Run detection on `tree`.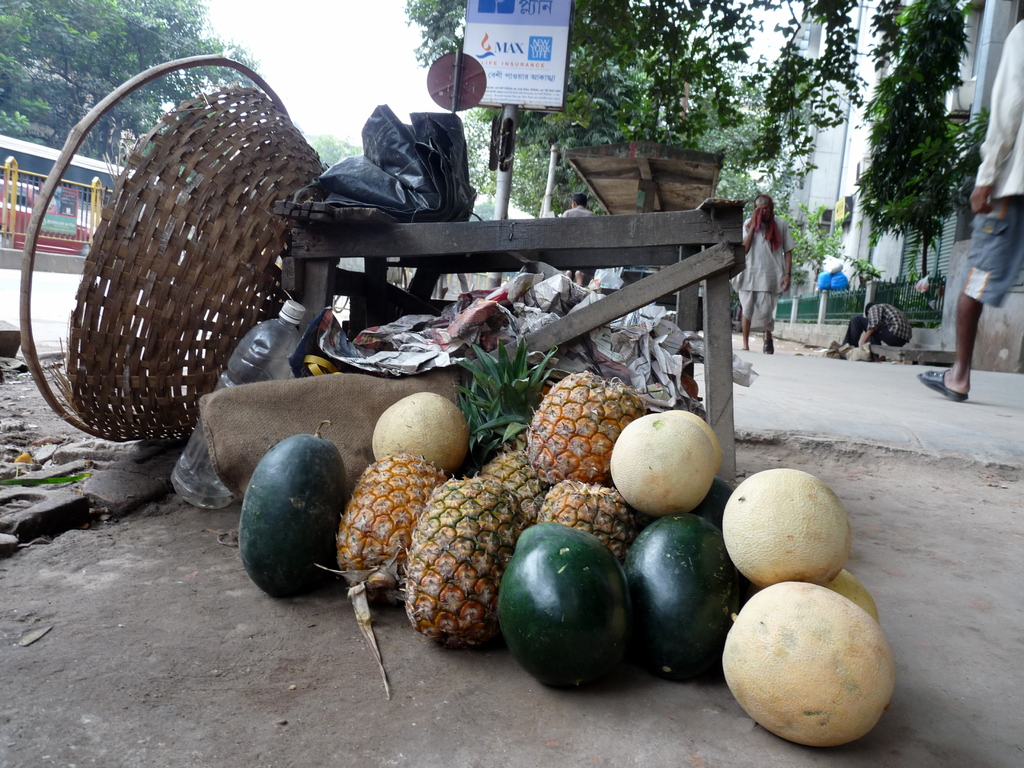
Result: <region>836, 0, 998, 327</region>.
